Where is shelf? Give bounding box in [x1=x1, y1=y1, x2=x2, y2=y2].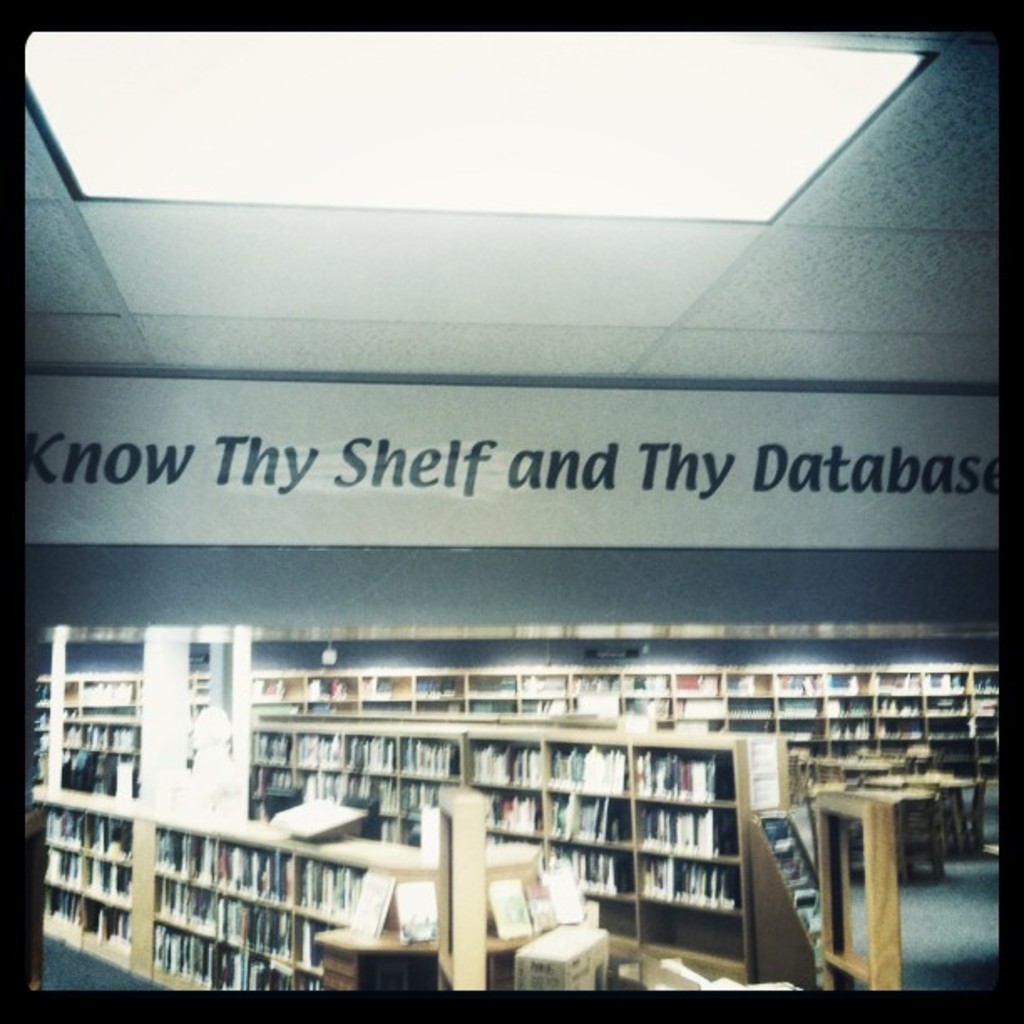
[x1=52, y1=801, x2=80, y2=845].
